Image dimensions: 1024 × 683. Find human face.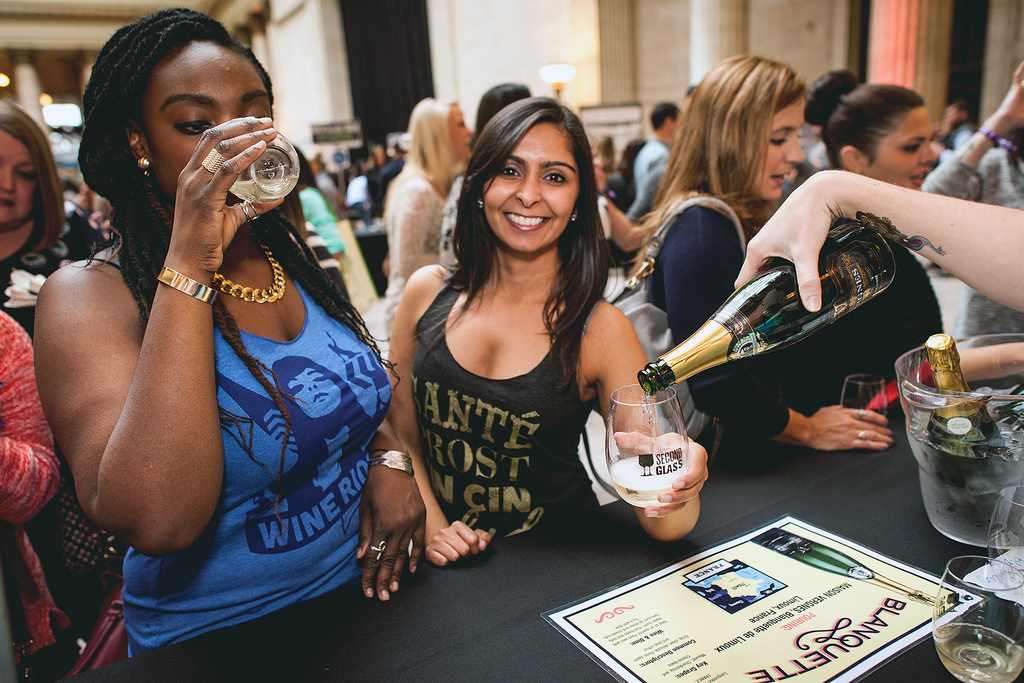
(x1=483, y1=124, x2=577, y2=252).
